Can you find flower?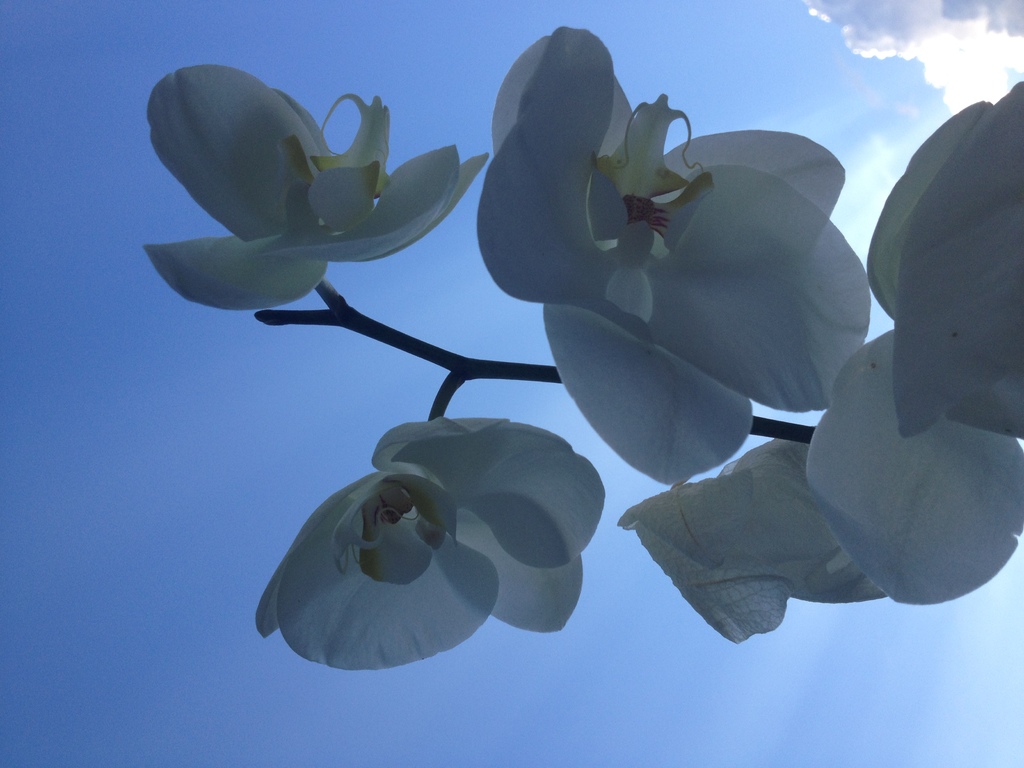
Yes, bounding box: x1=614, y1=431, x2=882, y2=639.
